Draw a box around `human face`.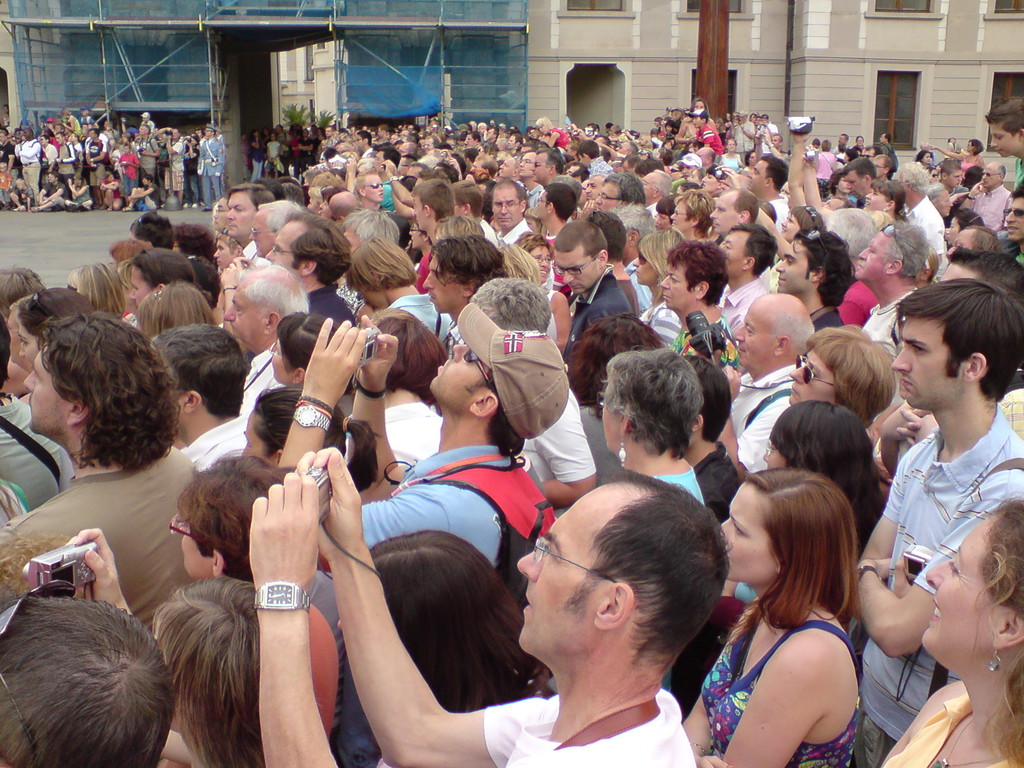
BBox(22, 319, 35, 364).
